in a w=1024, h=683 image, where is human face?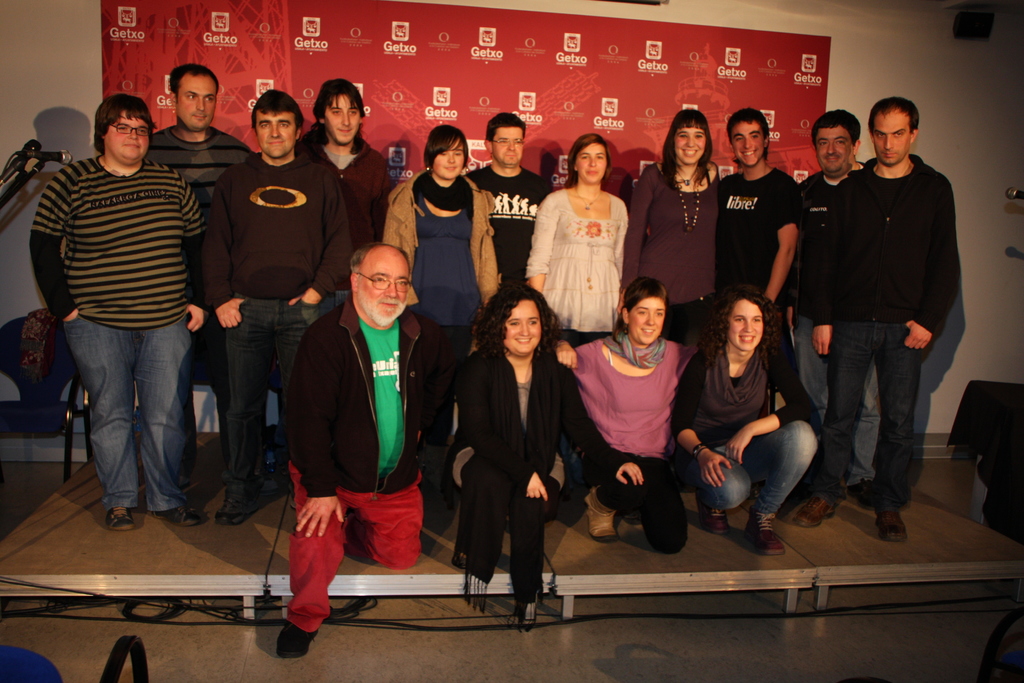
rect(492, 126, 522, 168).
